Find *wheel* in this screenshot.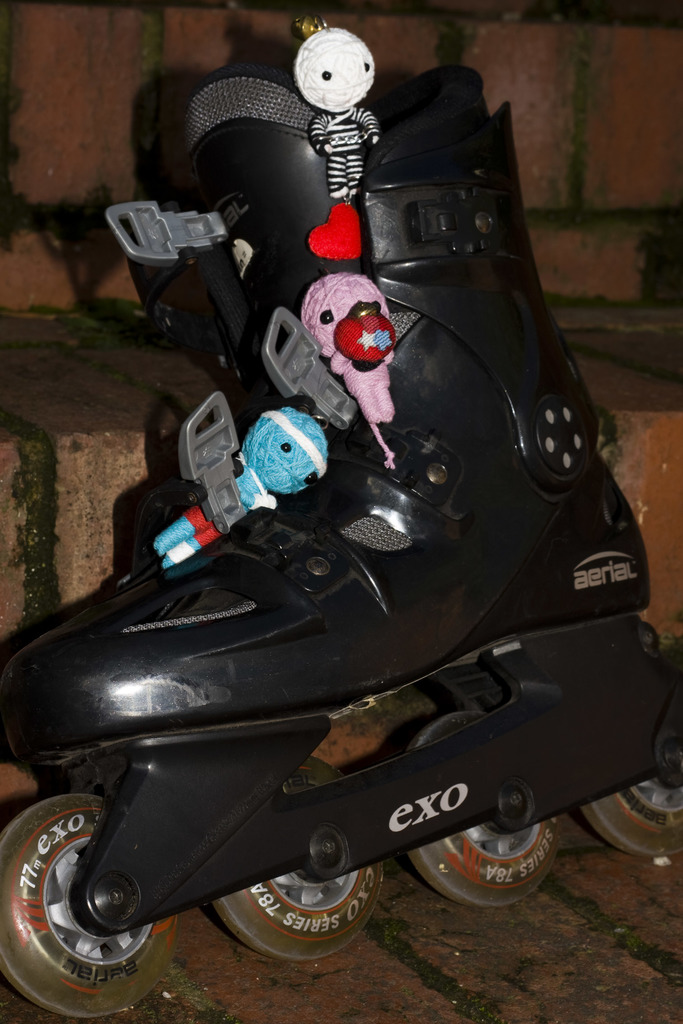
The bounding box for *wheel* is [11, 797, 157, 1004].
